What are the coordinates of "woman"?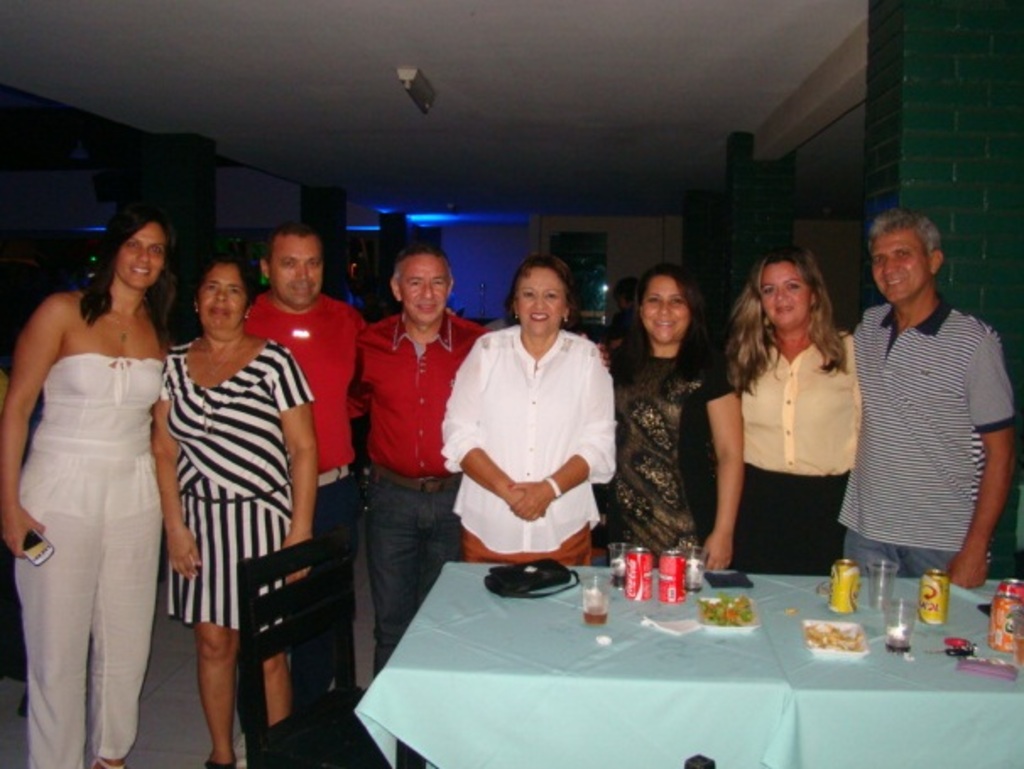
region(0, 199, 177, 767).
